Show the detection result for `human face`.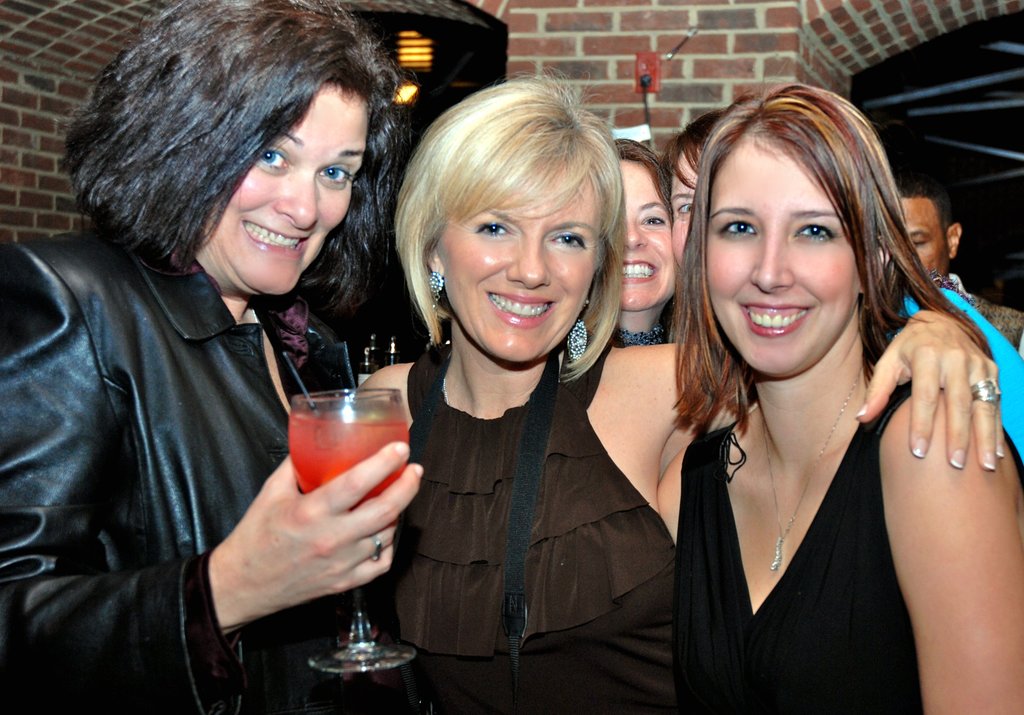
crop(703, 141, 857, 373).
